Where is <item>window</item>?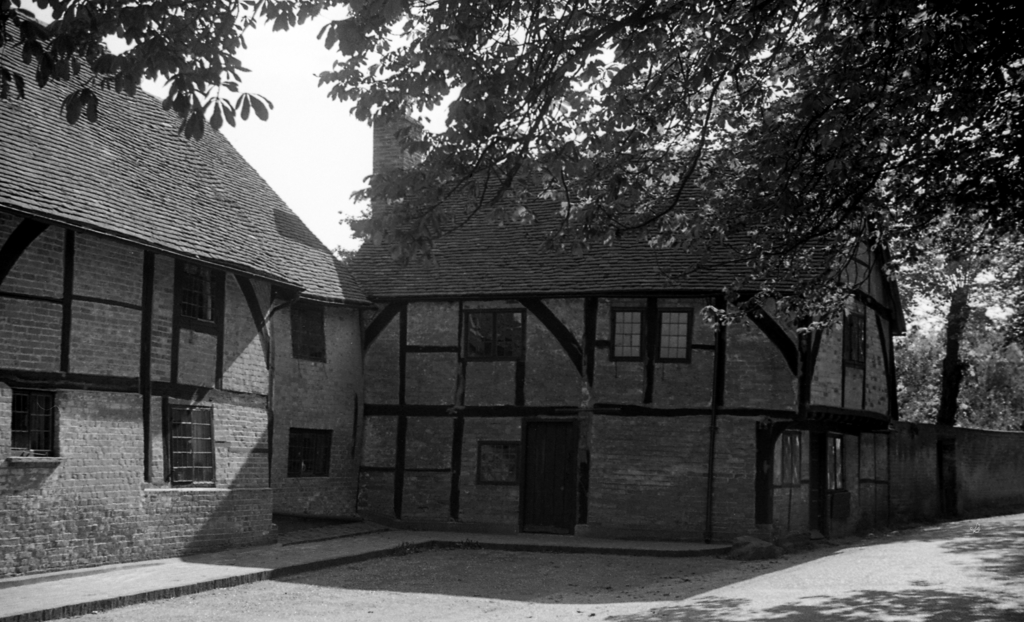
bbox=[612, 302, 643, 360].
